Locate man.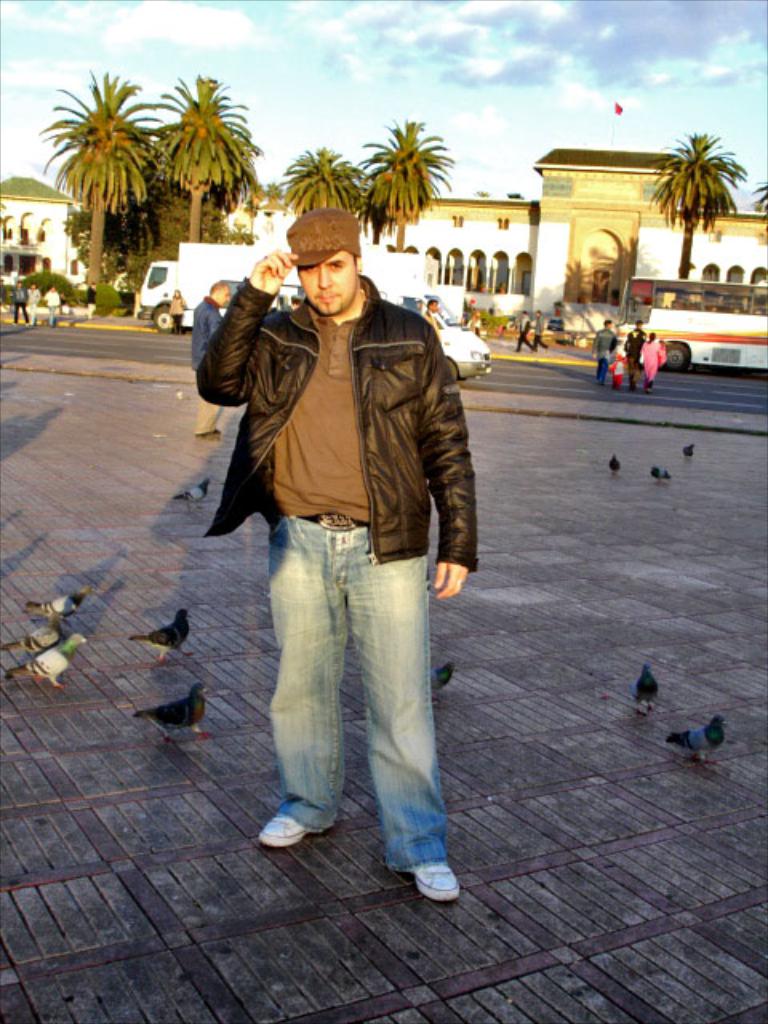
Bounding box: [624,320,645,394].
